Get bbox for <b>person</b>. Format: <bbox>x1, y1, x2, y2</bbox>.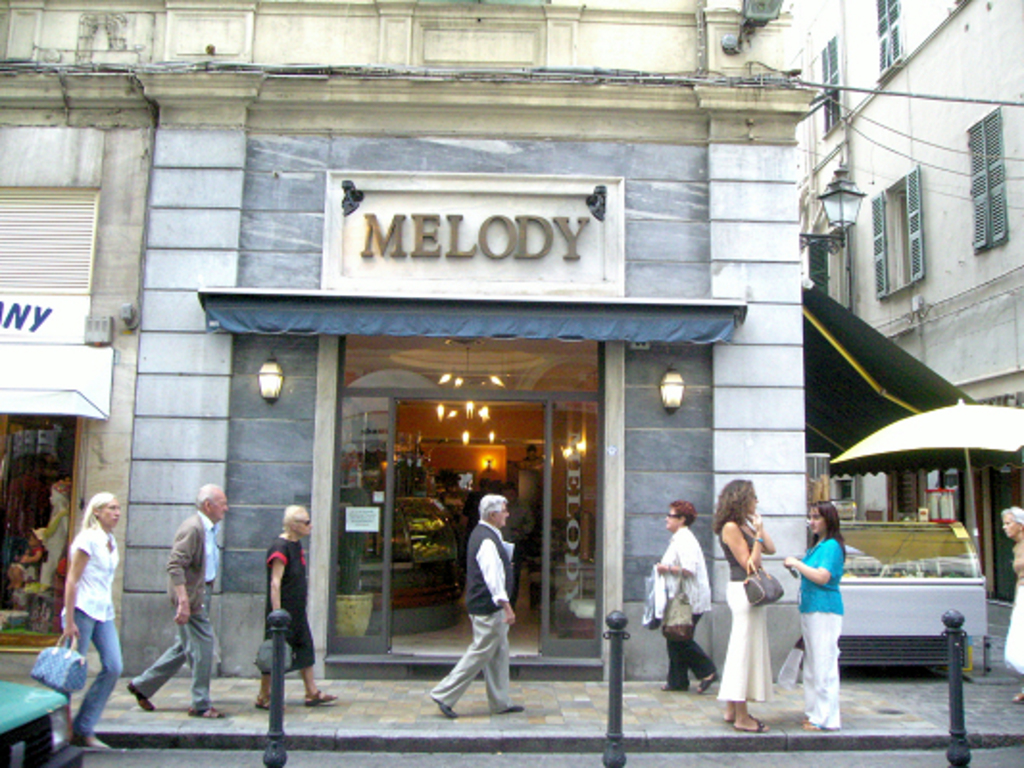
<bbox>713, 480, 780, 735</bbox>.
